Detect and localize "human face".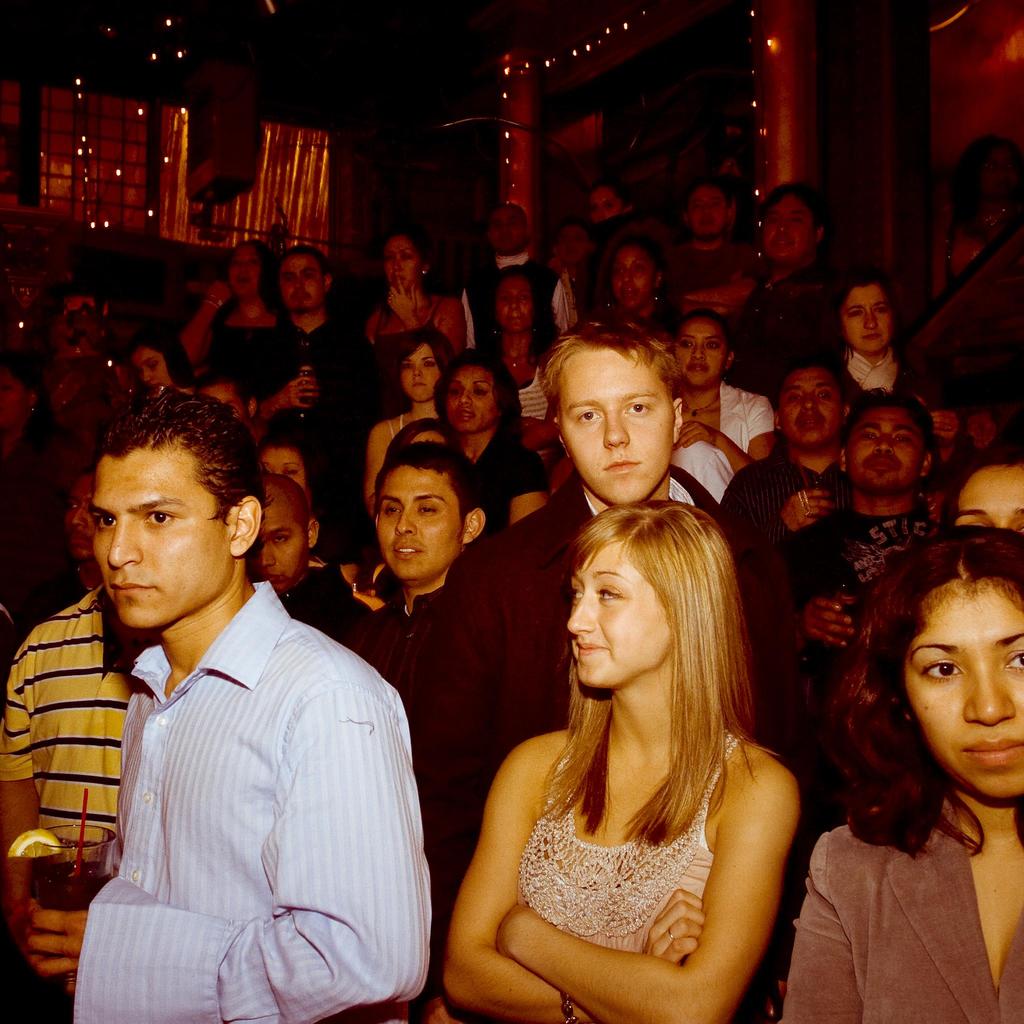
Localized at (x1=399, y1=341, x2=443, y2=403).
